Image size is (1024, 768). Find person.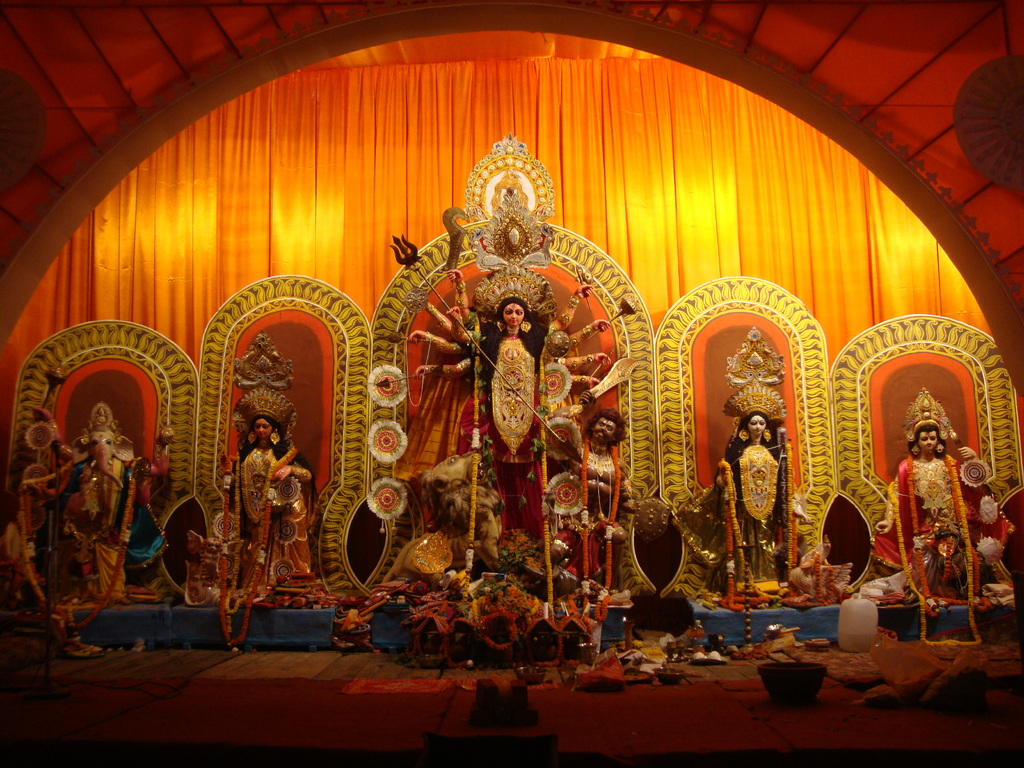
rect(405, 303, 612, 570).
